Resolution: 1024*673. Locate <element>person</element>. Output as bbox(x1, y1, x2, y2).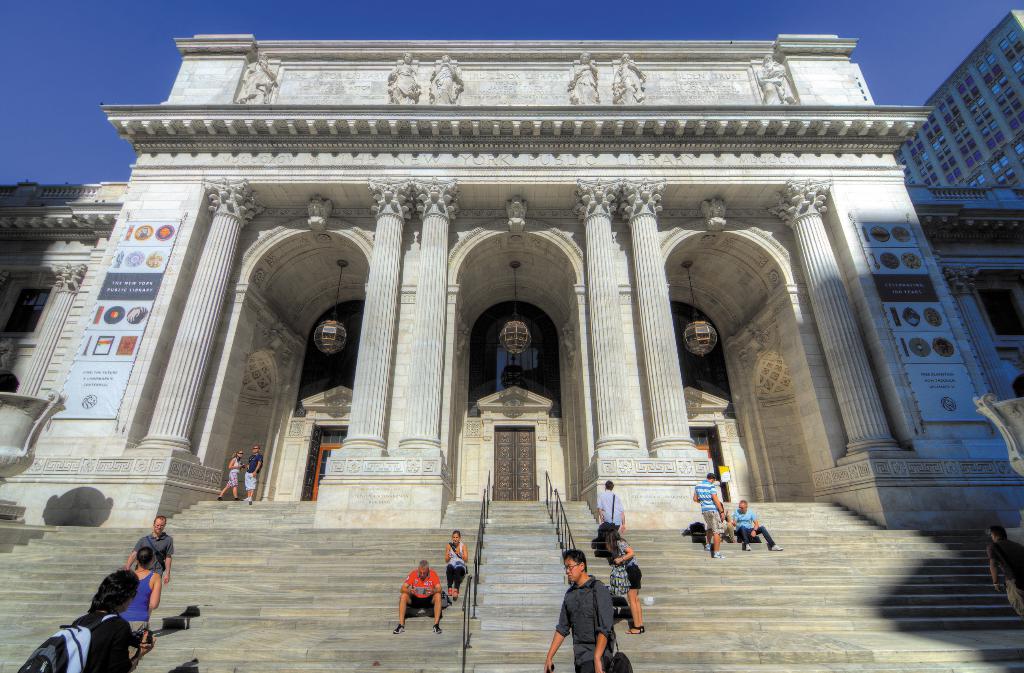
bbox(442, 532, 467, 602).
